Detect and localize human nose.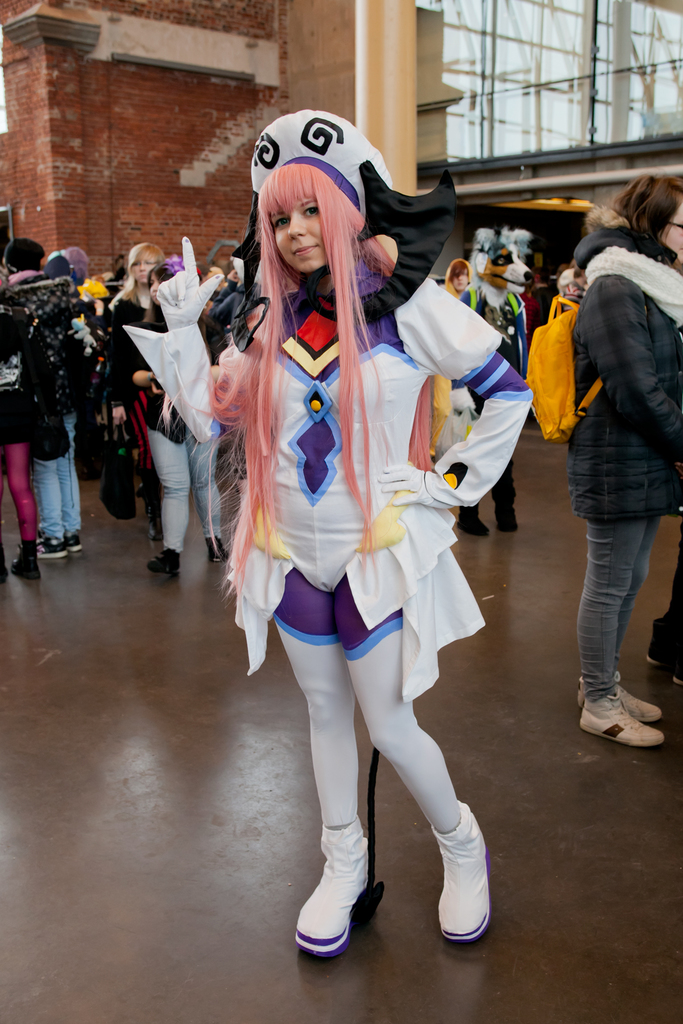
Localized at 149,282,159,291.
